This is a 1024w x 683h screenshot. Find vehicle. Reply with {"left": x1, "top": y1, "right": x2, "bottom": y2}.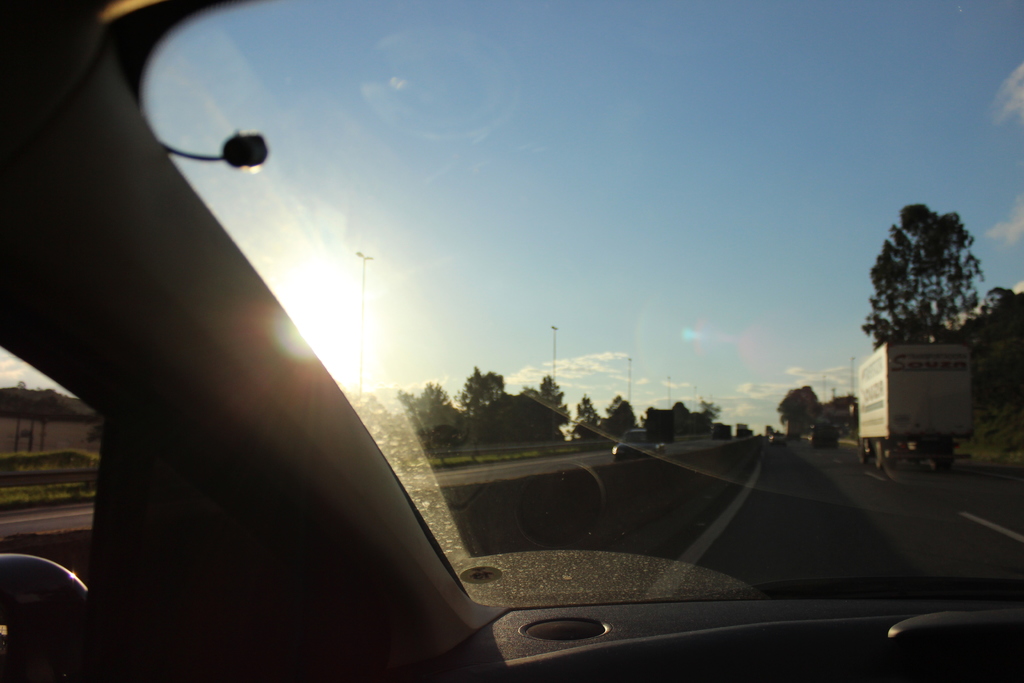
{"left": 0, "top": 0, "right": 1023, "bottom": 682}.
